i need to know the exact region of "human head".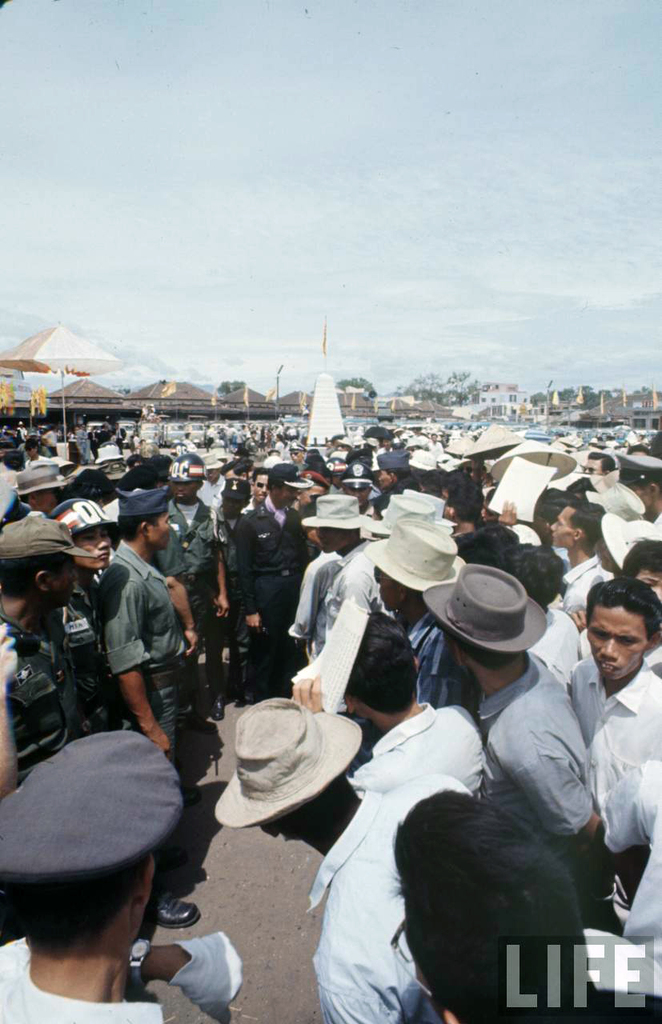
Region: x1=309 y1=494 x2=360 y2=556.
